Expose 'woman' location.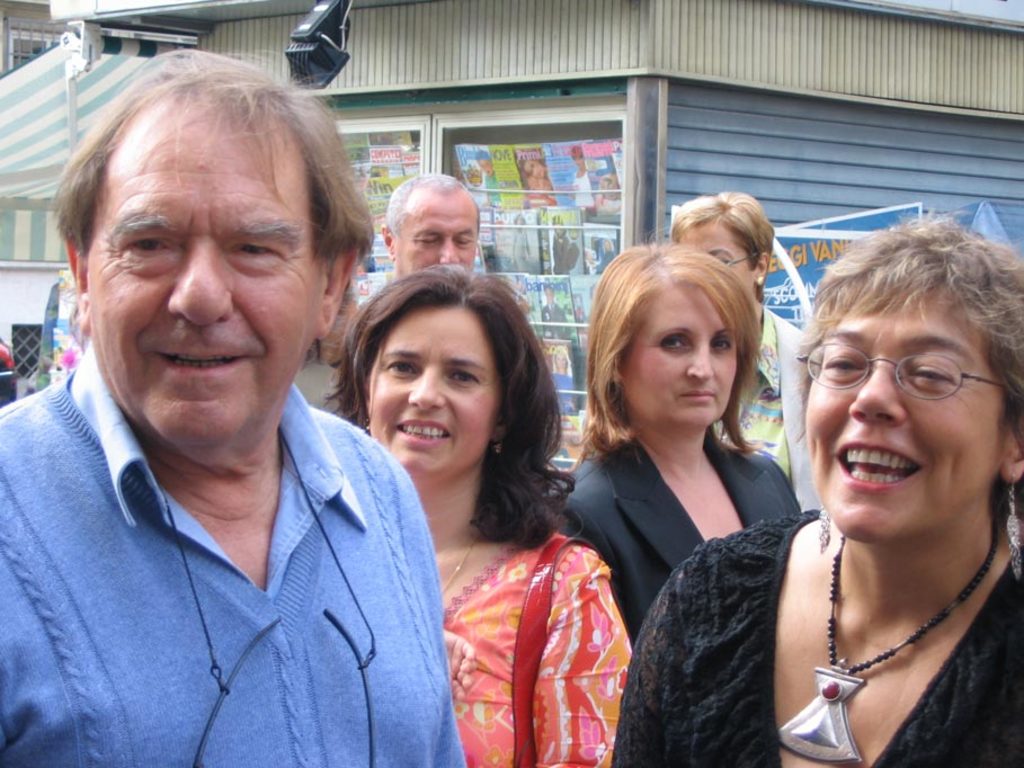
Exposed at 666 185 818 529.
